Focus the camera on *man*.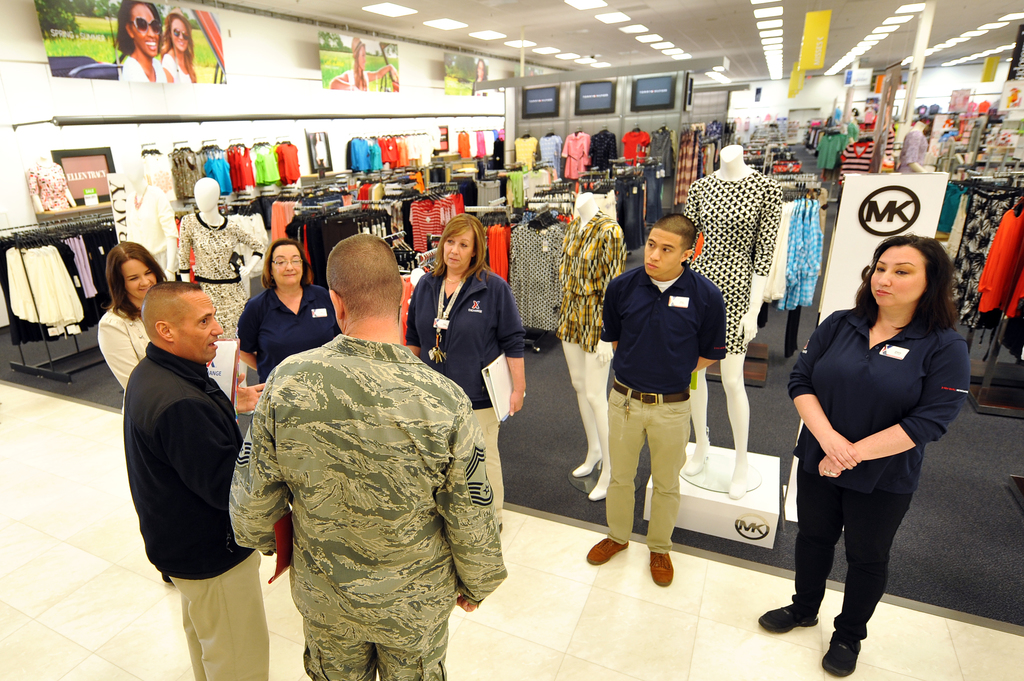
Focus region: <box>108,249,262,637</box>.
